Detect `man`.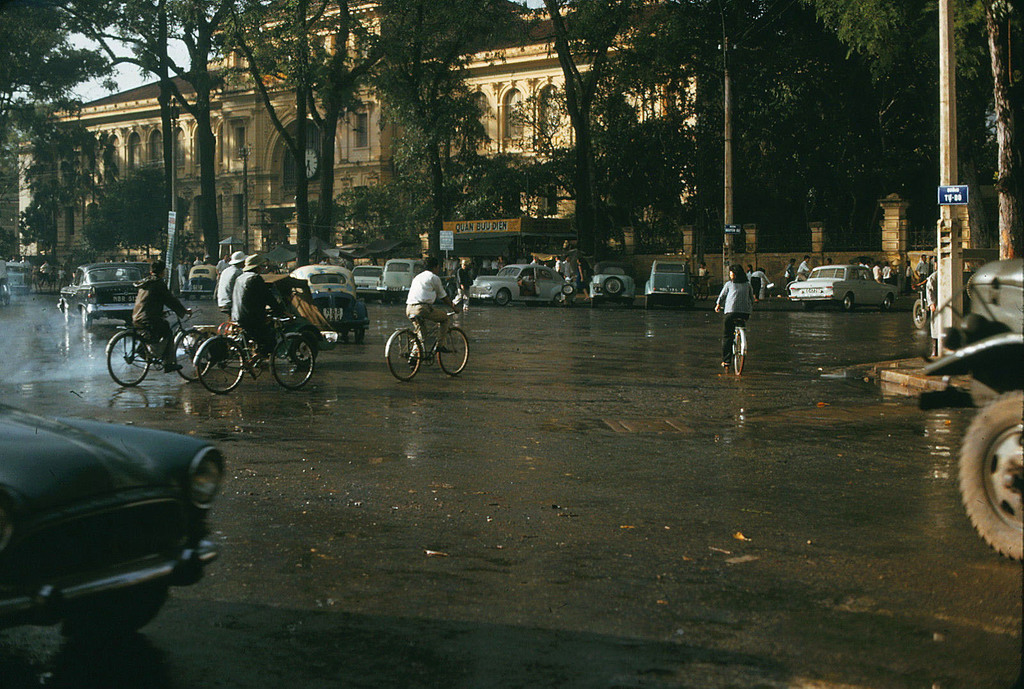
Detected at {"x1": 127, "y1": 262, "x2": 188, "y2": 375}.
